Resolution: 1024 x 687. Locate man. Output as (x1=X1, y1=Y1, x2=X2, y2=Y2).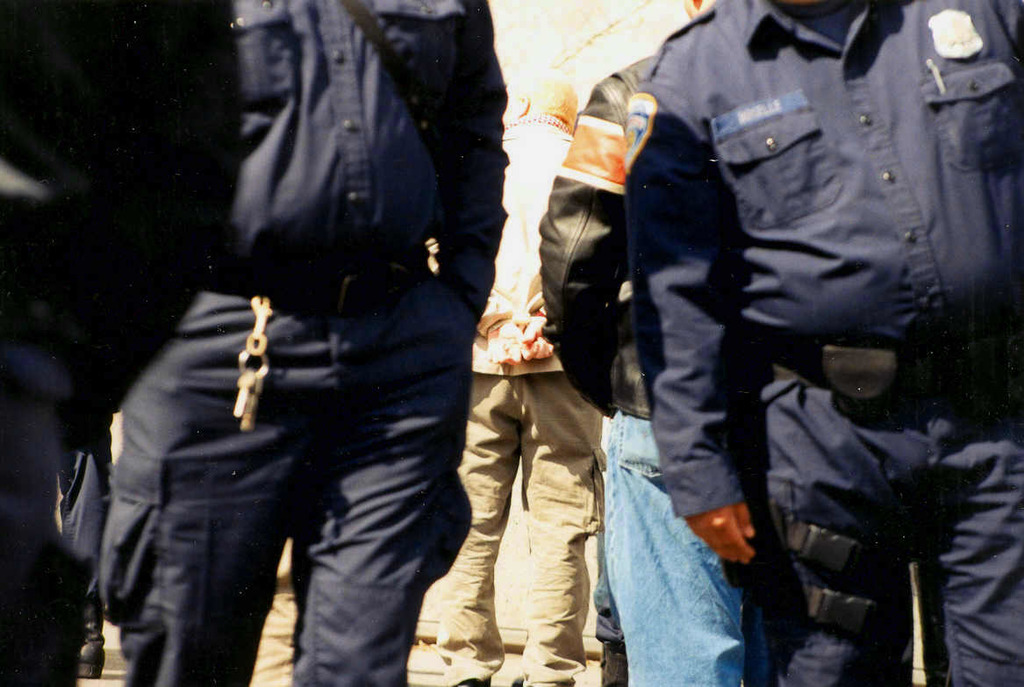
(x1=533, y1=0, x2=764, y2=686).
